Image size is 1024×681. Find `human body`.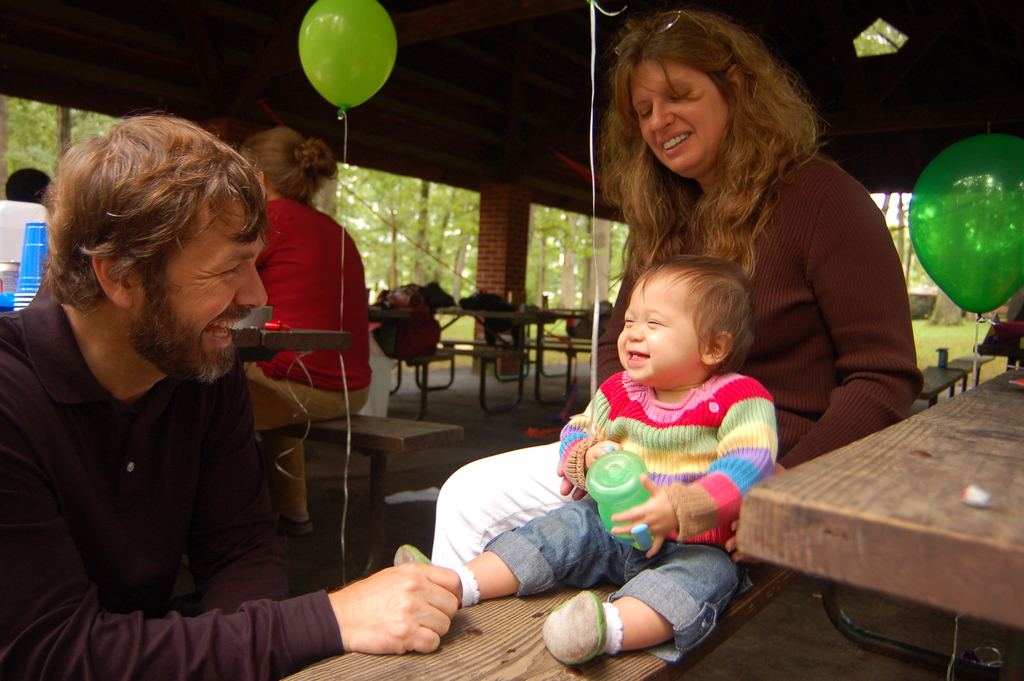
{"x1": 430, "y1": 14, "x2": 922, "y2": 571}.
